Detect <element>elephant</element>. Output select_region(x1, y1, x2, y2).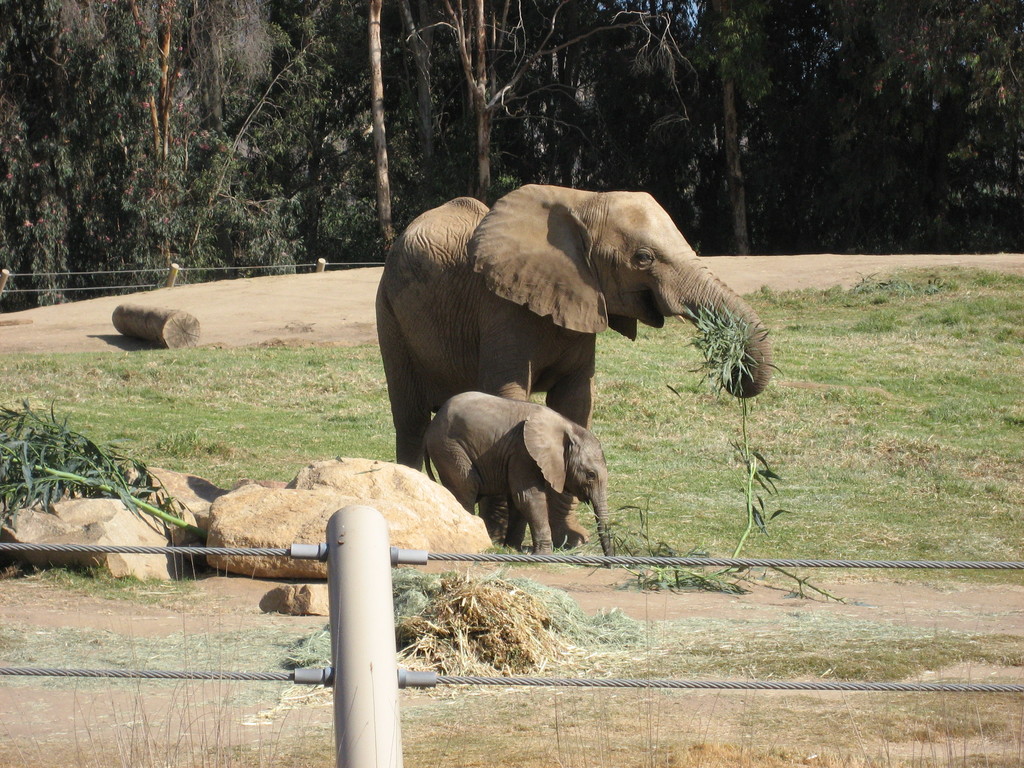
select_region(423, 385, 612, 583).
